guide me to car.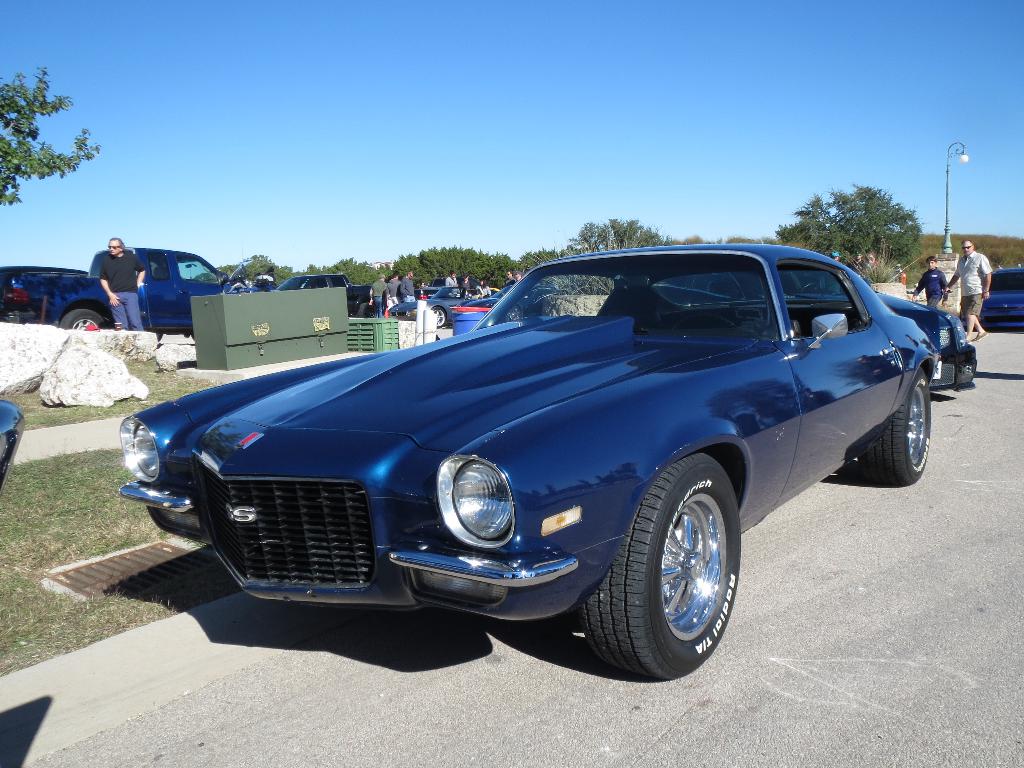
Guidance: bbox(973, 265, 1023, 335).
